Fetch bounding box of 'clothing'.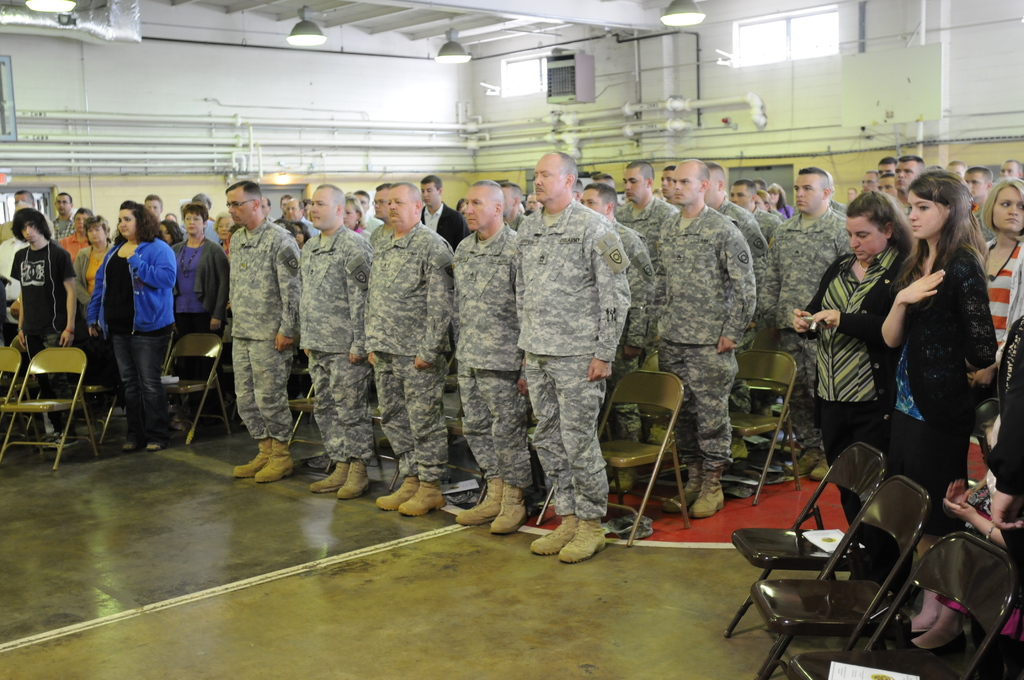
Bbox: box=[56, 228, 89, 266].
